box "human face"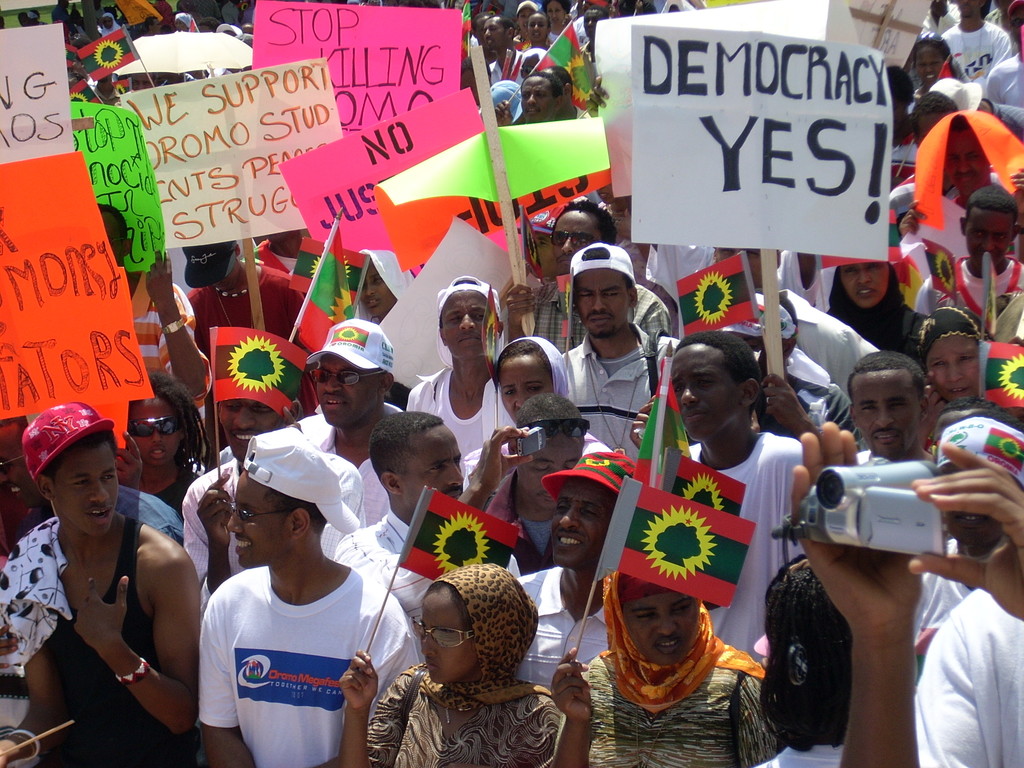
BBox(360, 255, 395, 319)
